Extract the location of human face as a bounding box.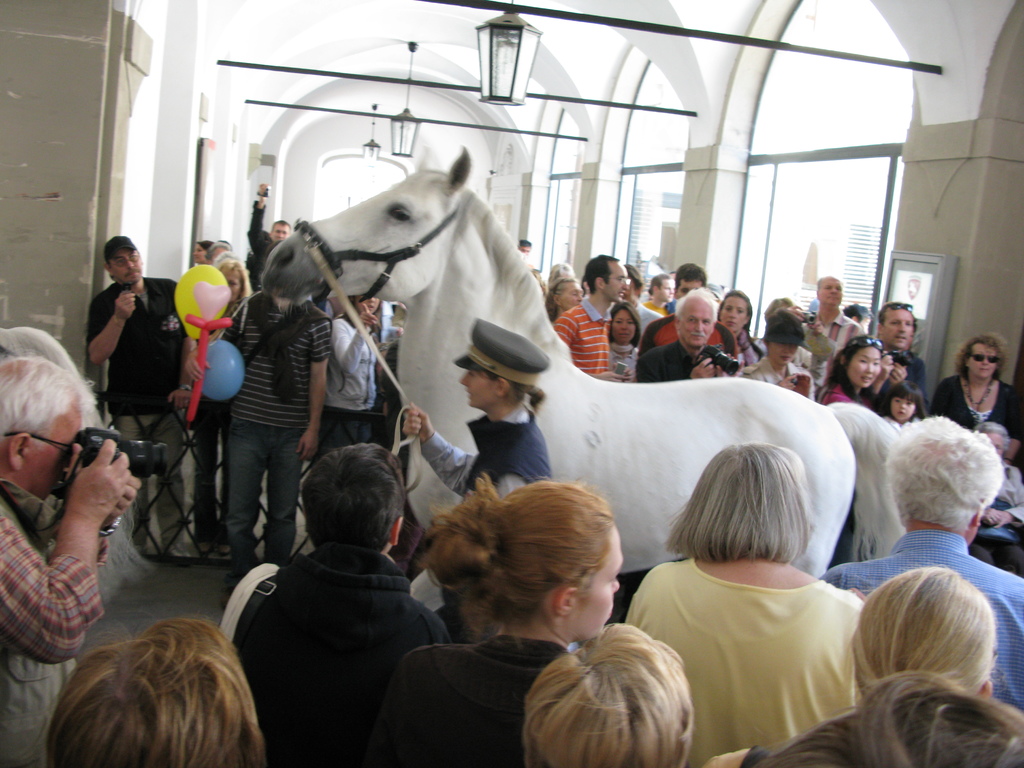
{"left": 559, "top": 285, "right": 582, "bottom": 308}.
